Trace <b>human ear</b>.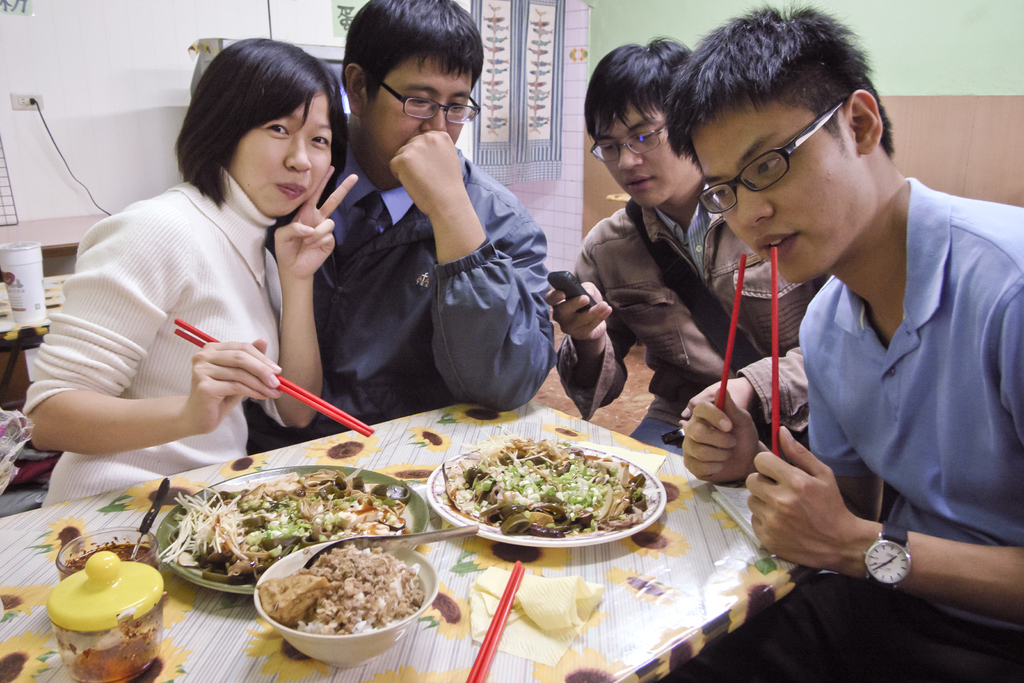
Traced to [844,89,882,154].
